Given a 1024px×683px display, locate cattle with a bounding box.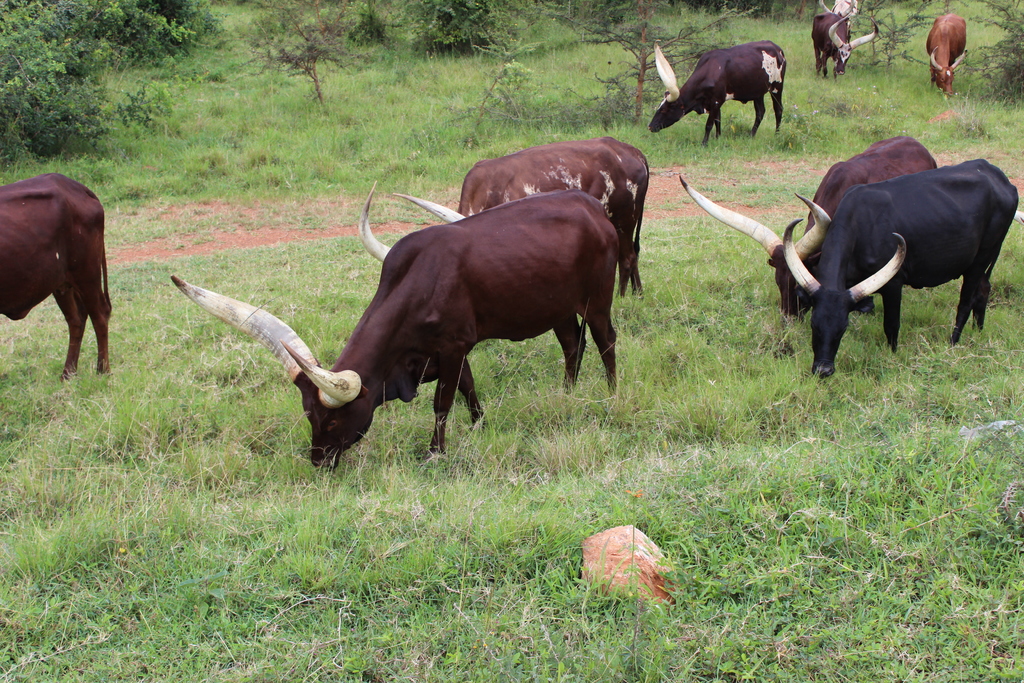
Located: 358,138,652,293.
